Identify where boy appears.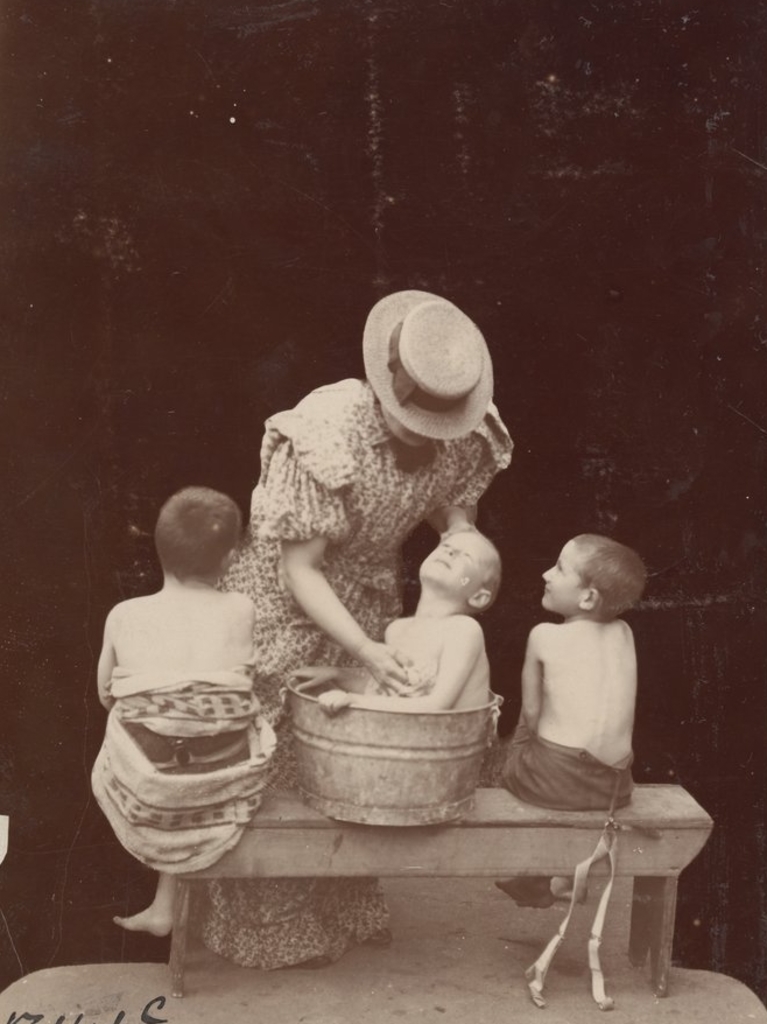
Appears at x1=479 y1=519 x2=685 y2=931.
